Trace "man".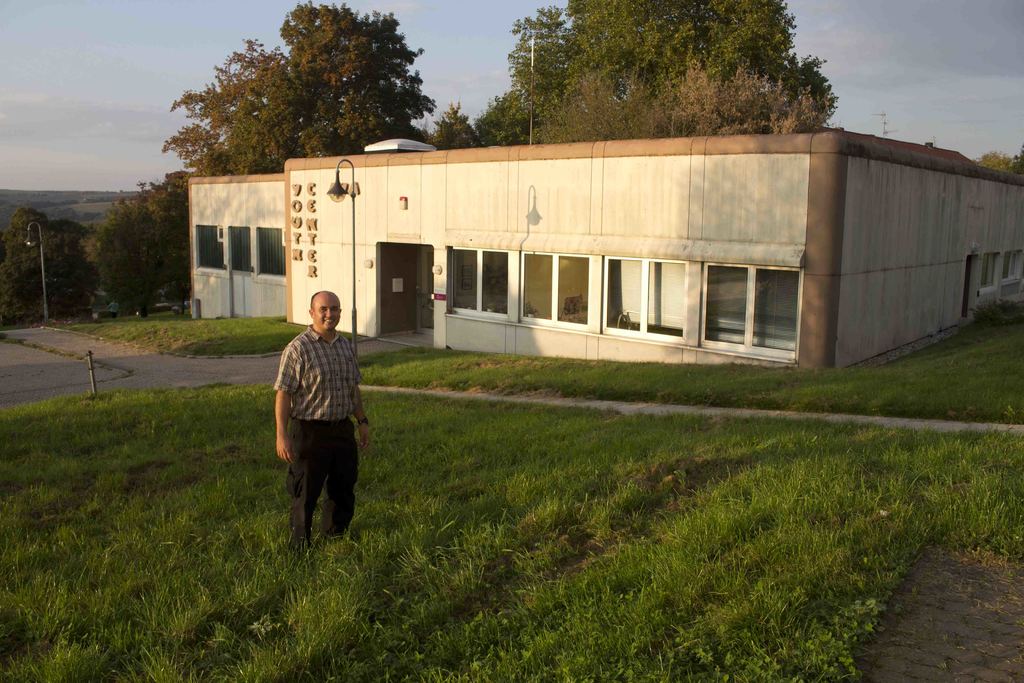
Traced to detection(273, 287, 371, 579).
